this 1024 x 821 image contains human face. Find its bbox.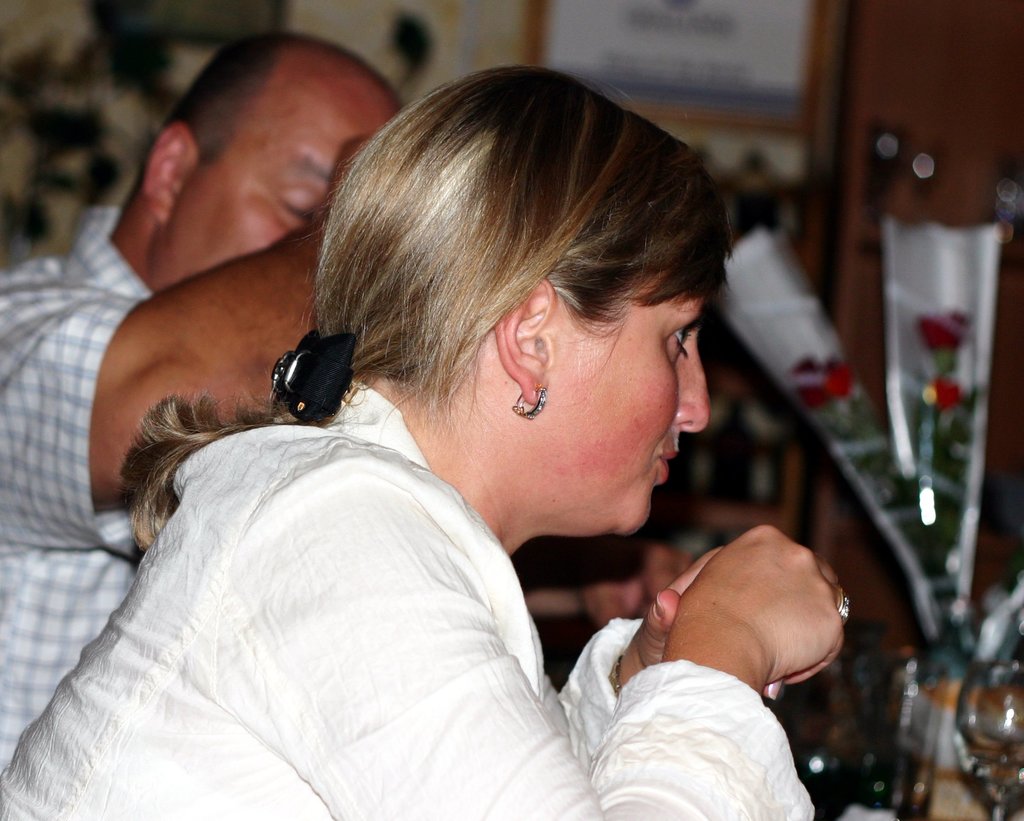
box(145, 84, 396, 291).
